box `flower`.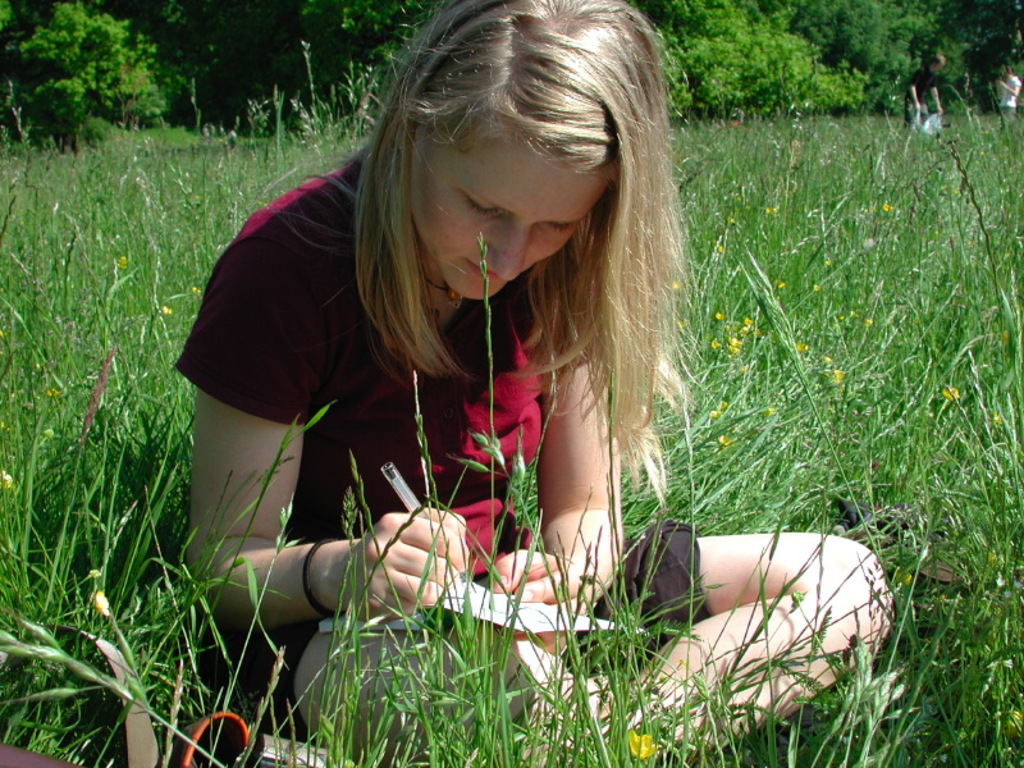
<bbox>799, 344, 810, 357</bbox>.
